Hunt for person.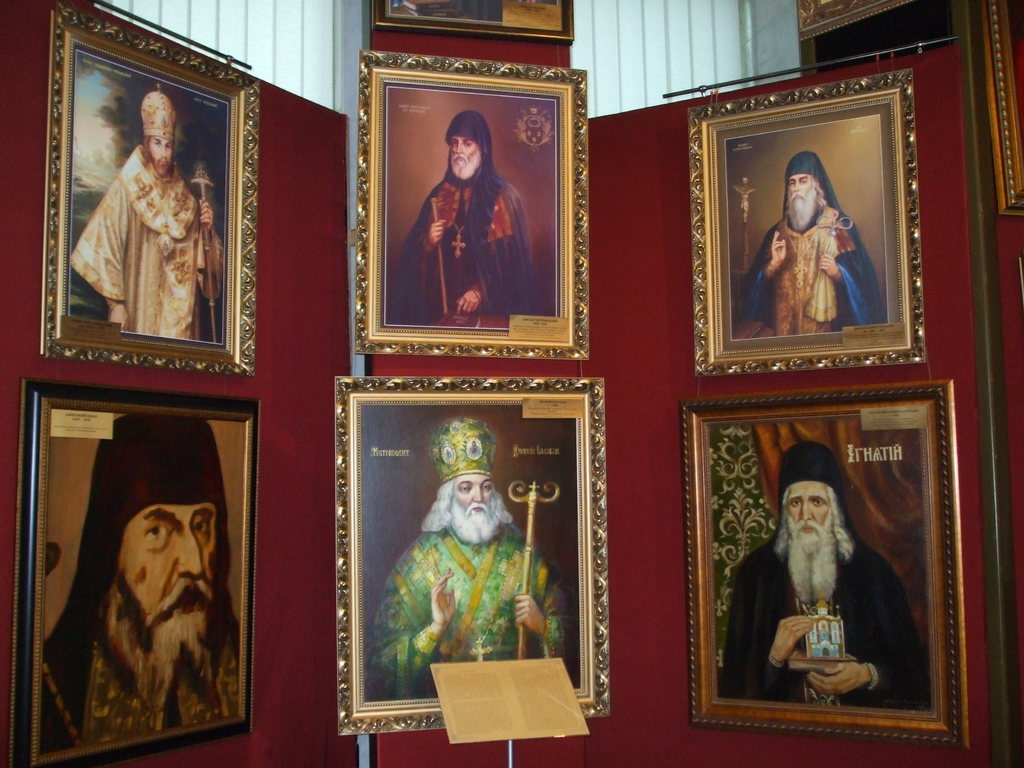
Hunted down at BBox(386, 114, 548, 321).
